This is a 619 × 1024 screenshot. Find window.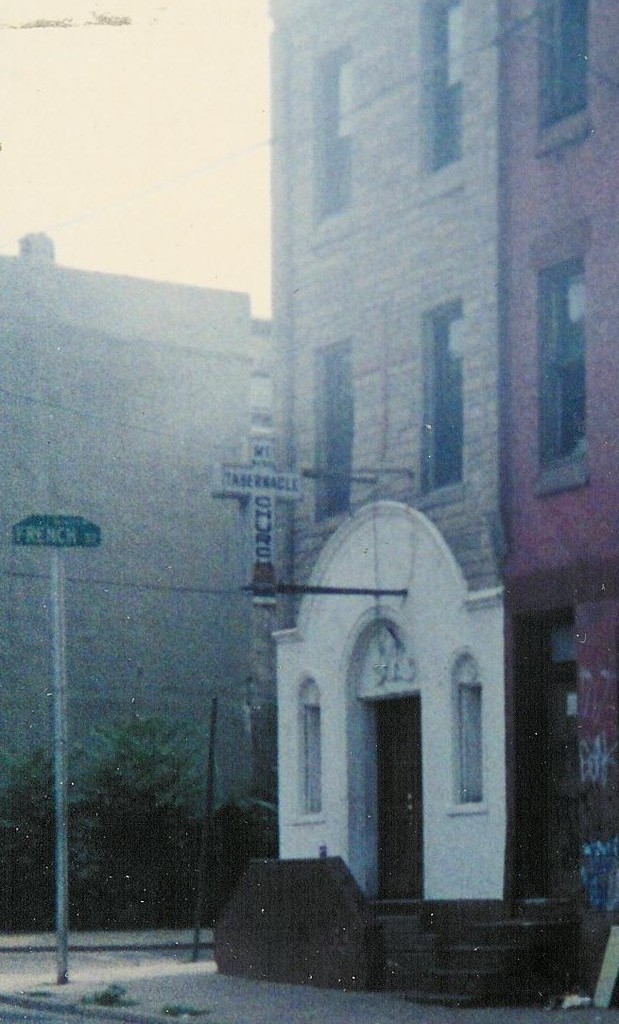
Bounding box: left=427, top=0, right=461, bottom=181.
